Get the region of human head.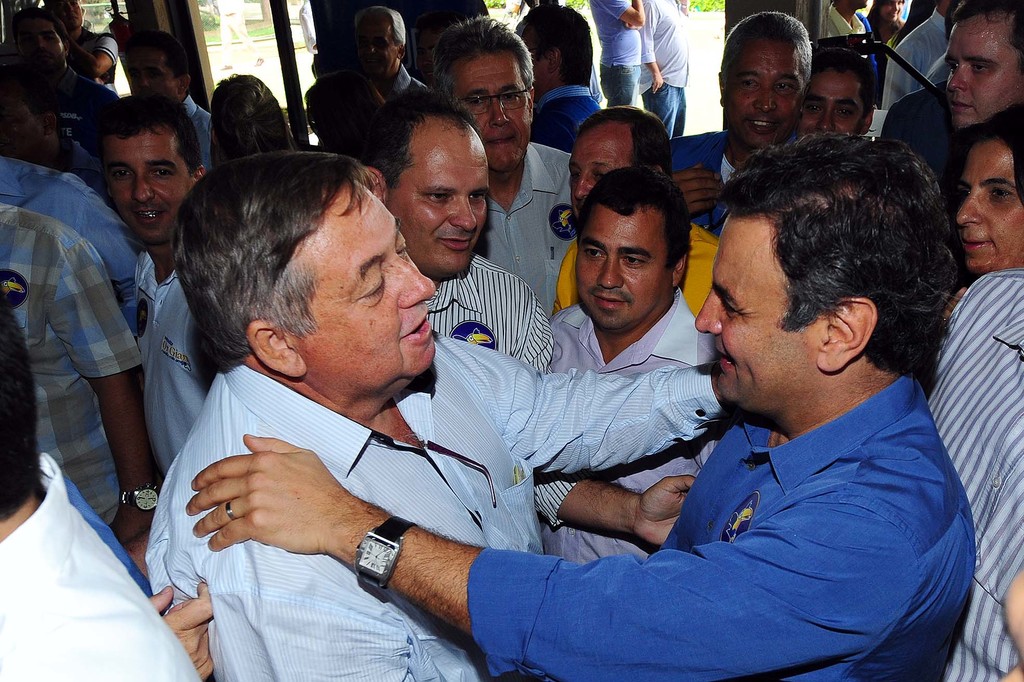
(x1=0, y1=304, x2=39, y2=515).
